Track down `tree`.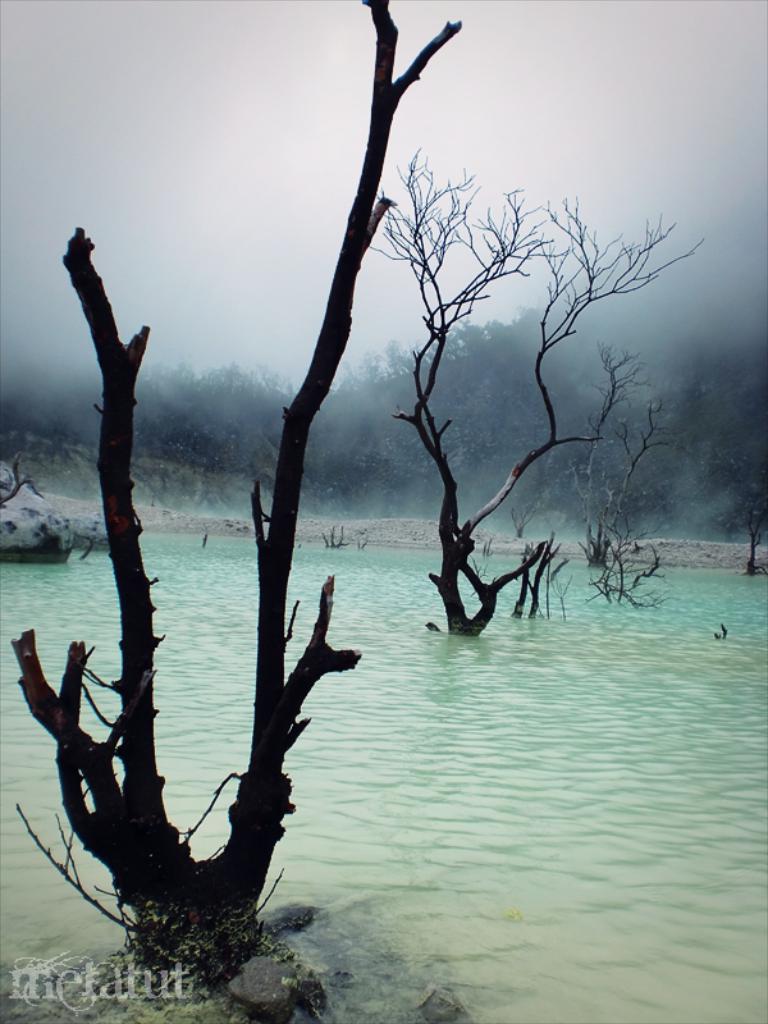
Tracked to BBox(12, 0, 667, 920).
